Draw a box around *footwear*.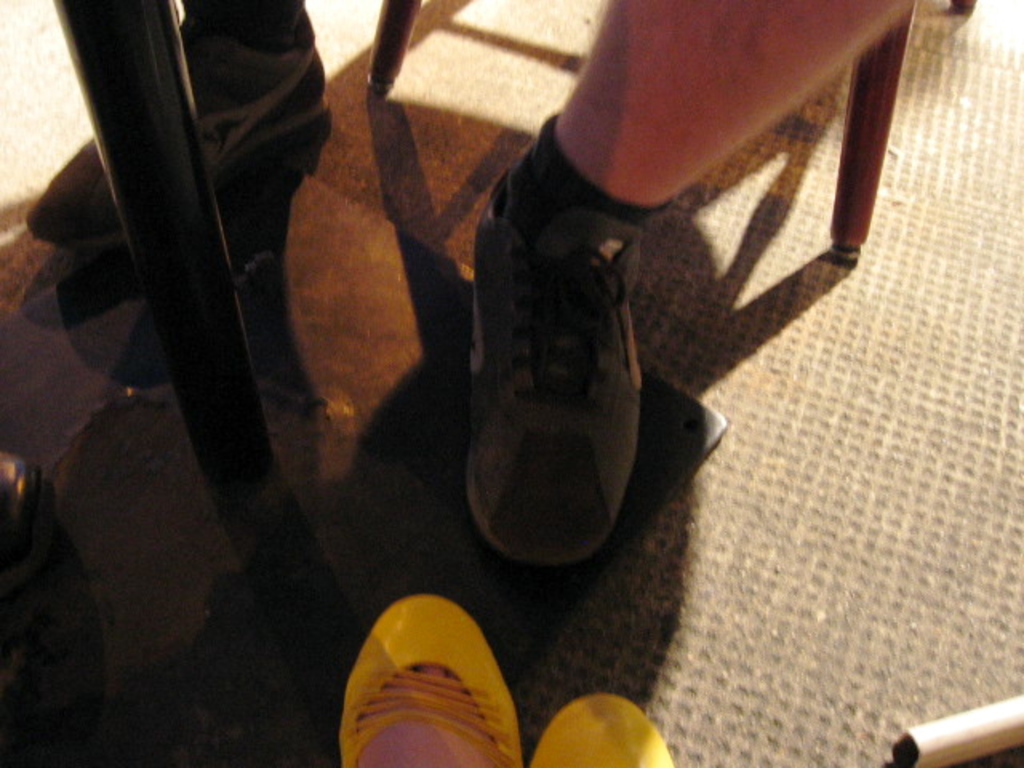
{"x1": 456, "y1": 112, "x2": 648, "y2": 573}.
